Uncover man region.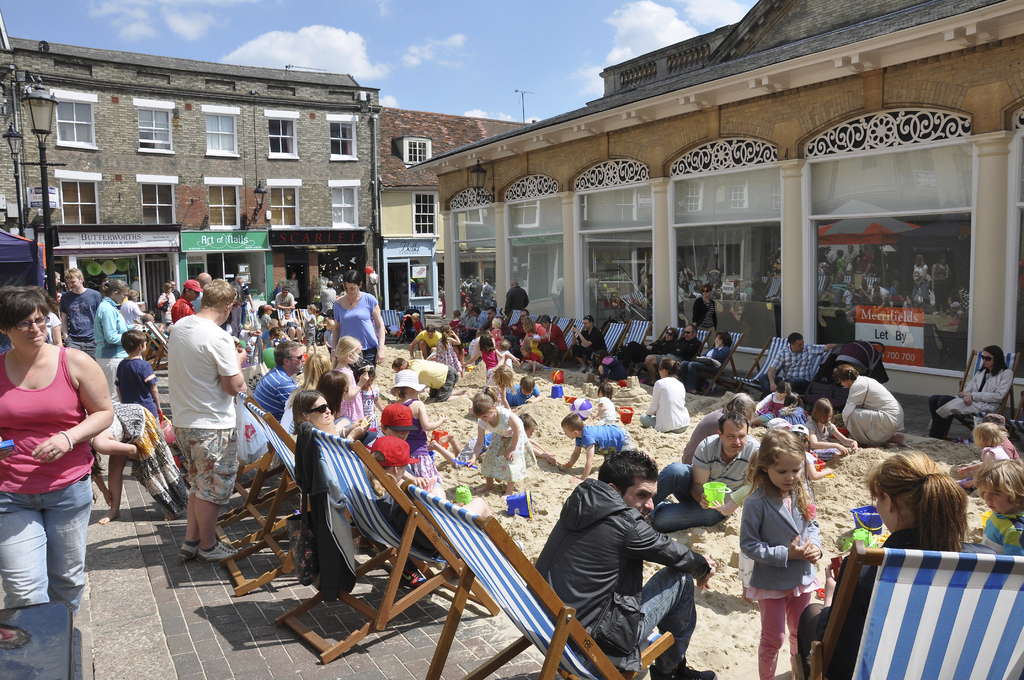
Uncovered: [570, 314, 602, 369].
